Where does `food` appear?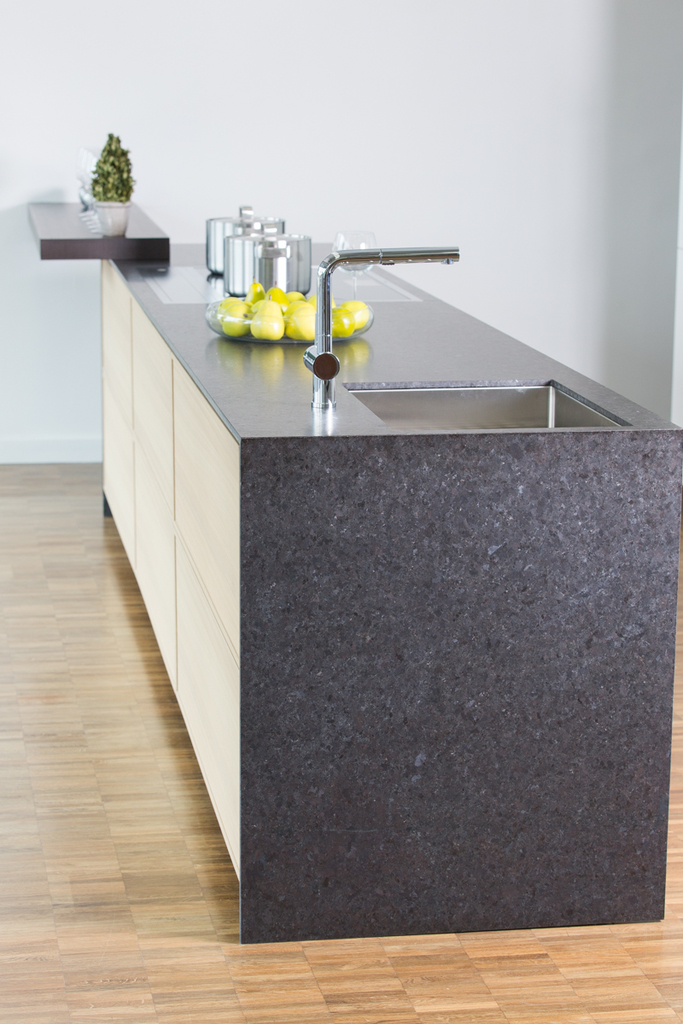
Appears at [226,302,254,335].
